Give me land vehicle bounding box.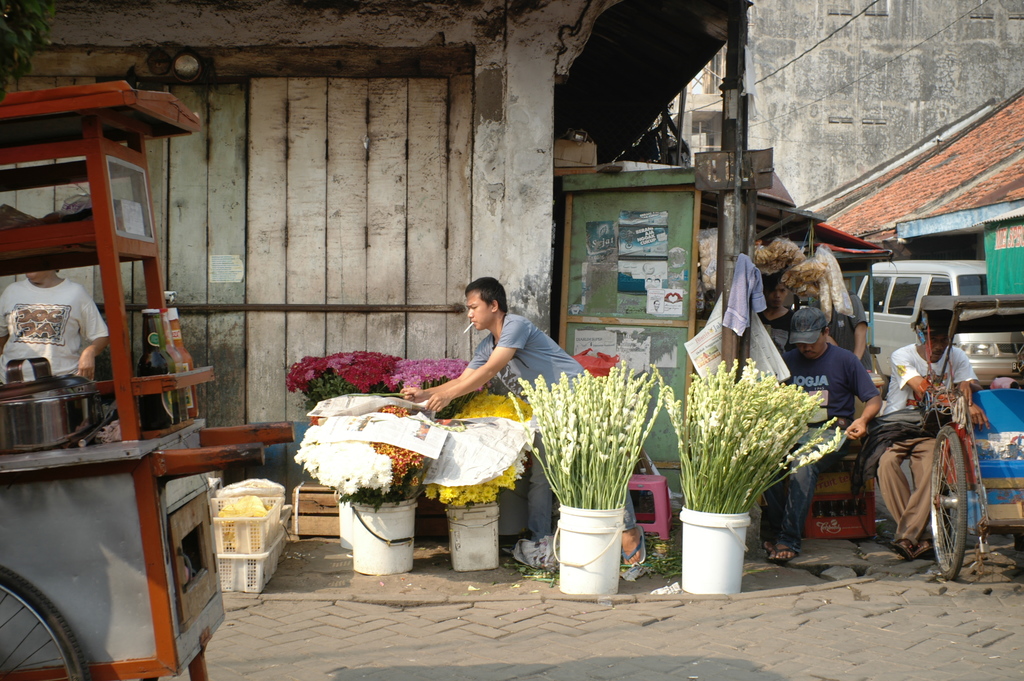
x1=854 y1=258 x2=1023 y2=381.
